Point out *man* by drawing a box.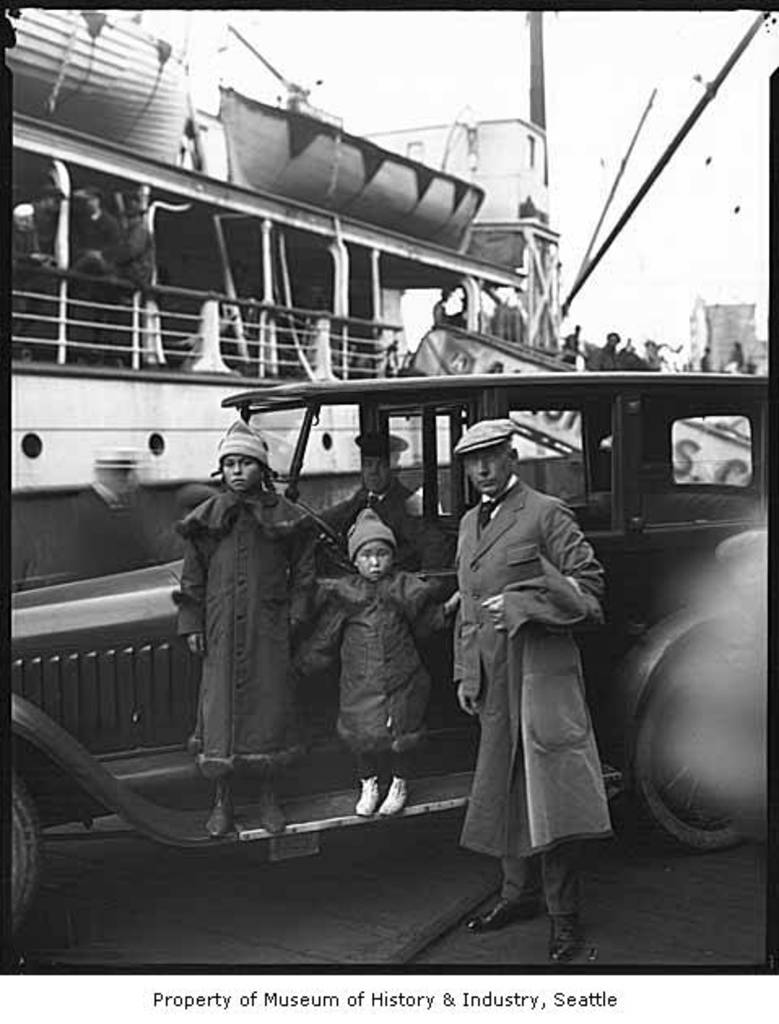
<region>437, 419, 620, 941</region>.
